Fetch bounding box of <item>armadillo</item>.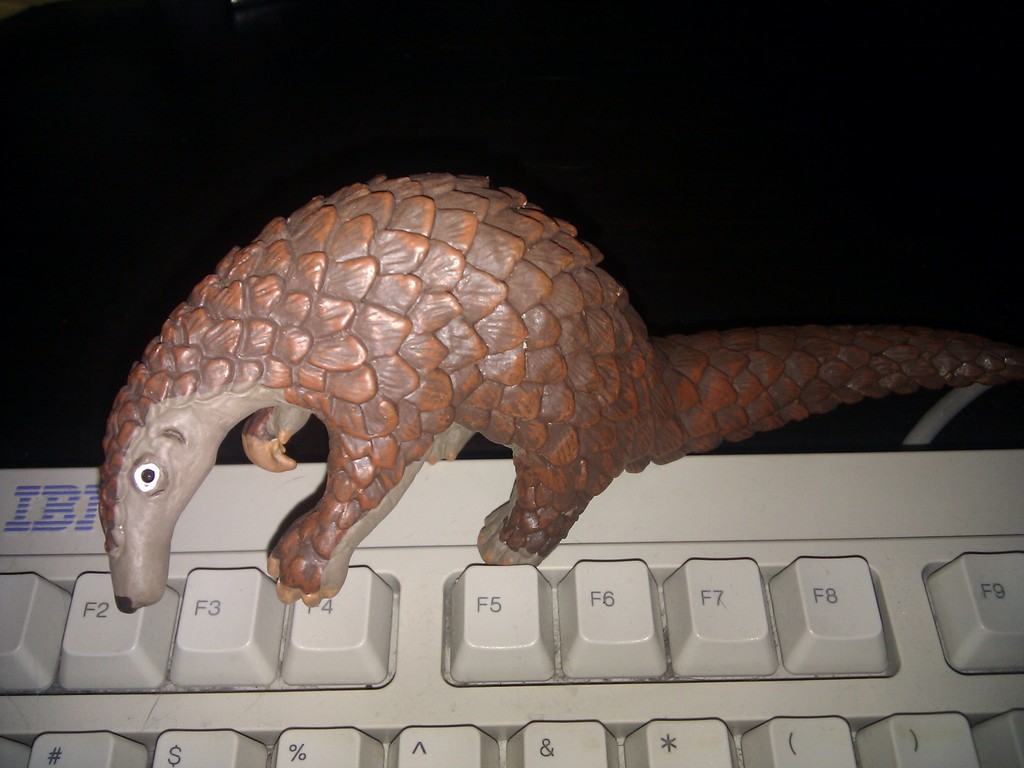
Bbox: (96,169,1023,616).
